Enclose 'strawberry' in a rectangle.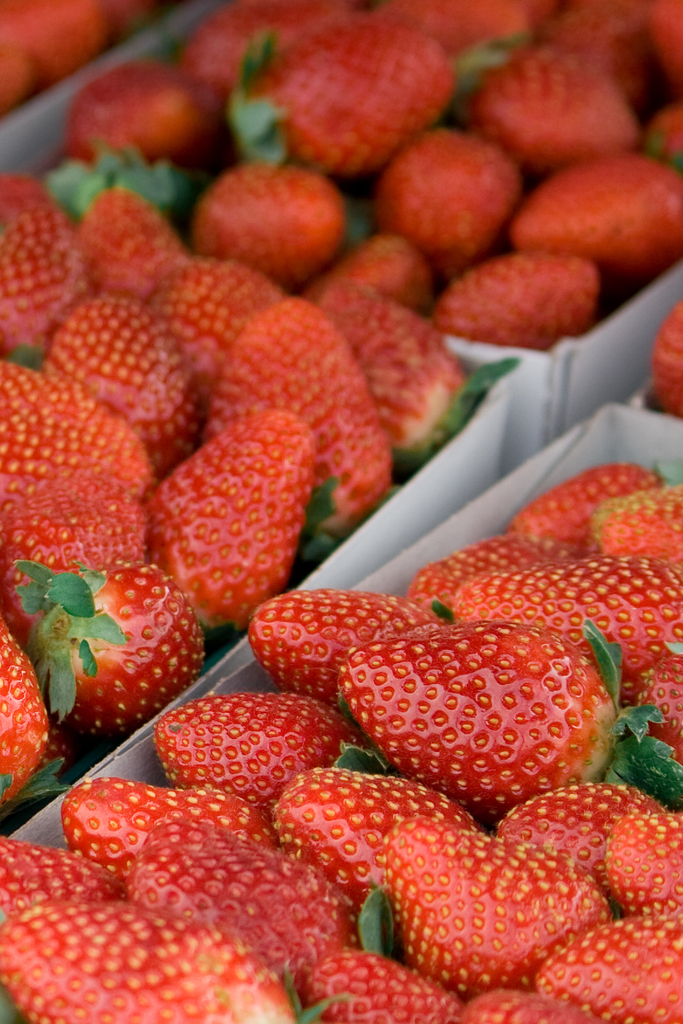
(657,307,682,424).
